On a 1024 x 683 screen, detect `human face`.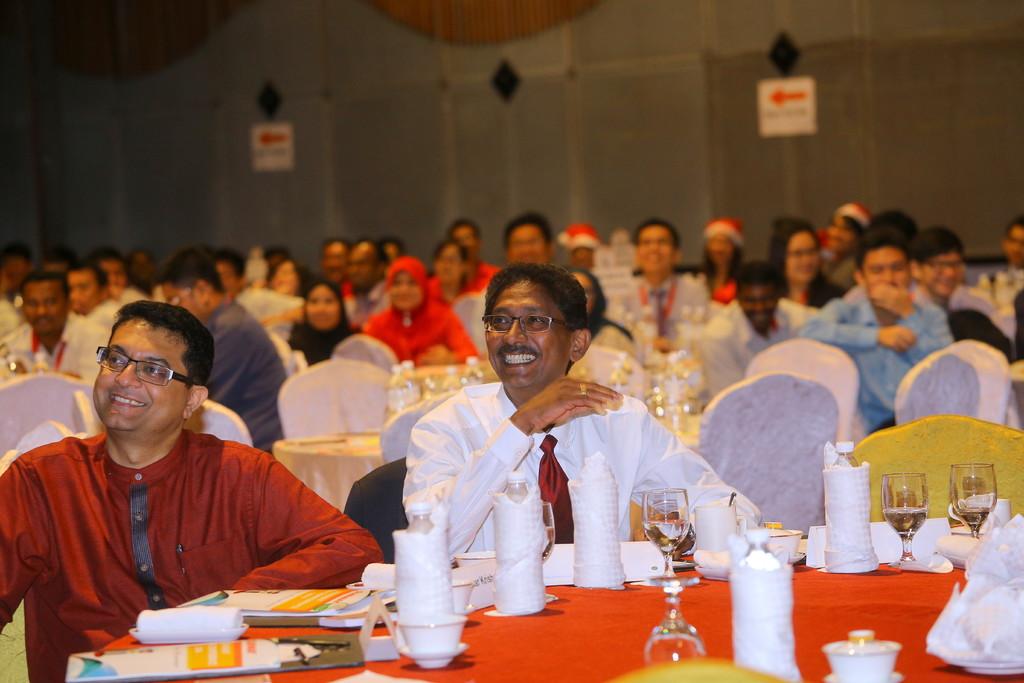
(485,283,570,388).
